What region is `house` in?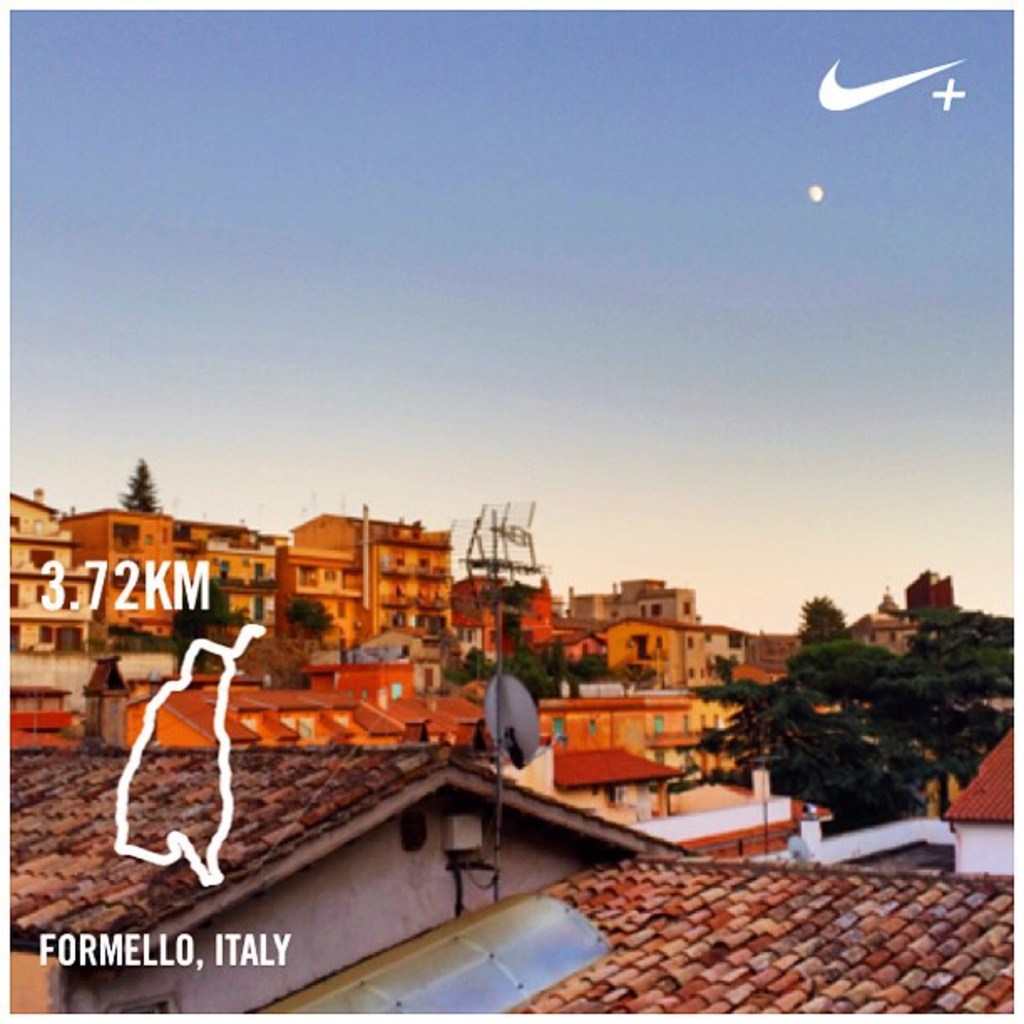
(0,646,1022,1022).
